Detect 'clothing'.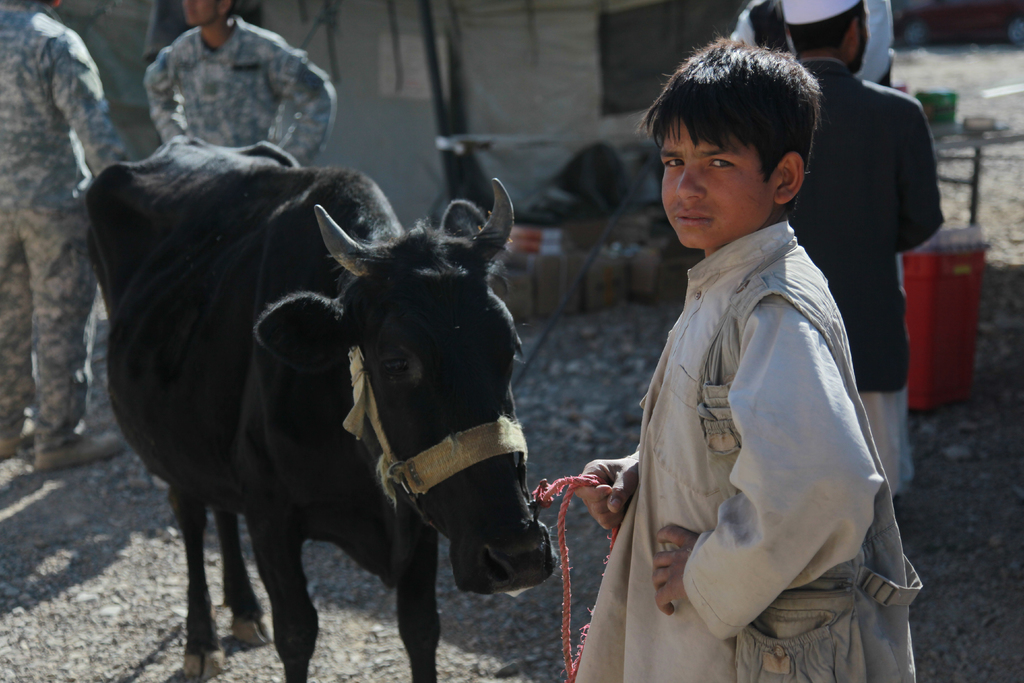
Detected at (x1=147, y1=13, x2=333, y2=170).
